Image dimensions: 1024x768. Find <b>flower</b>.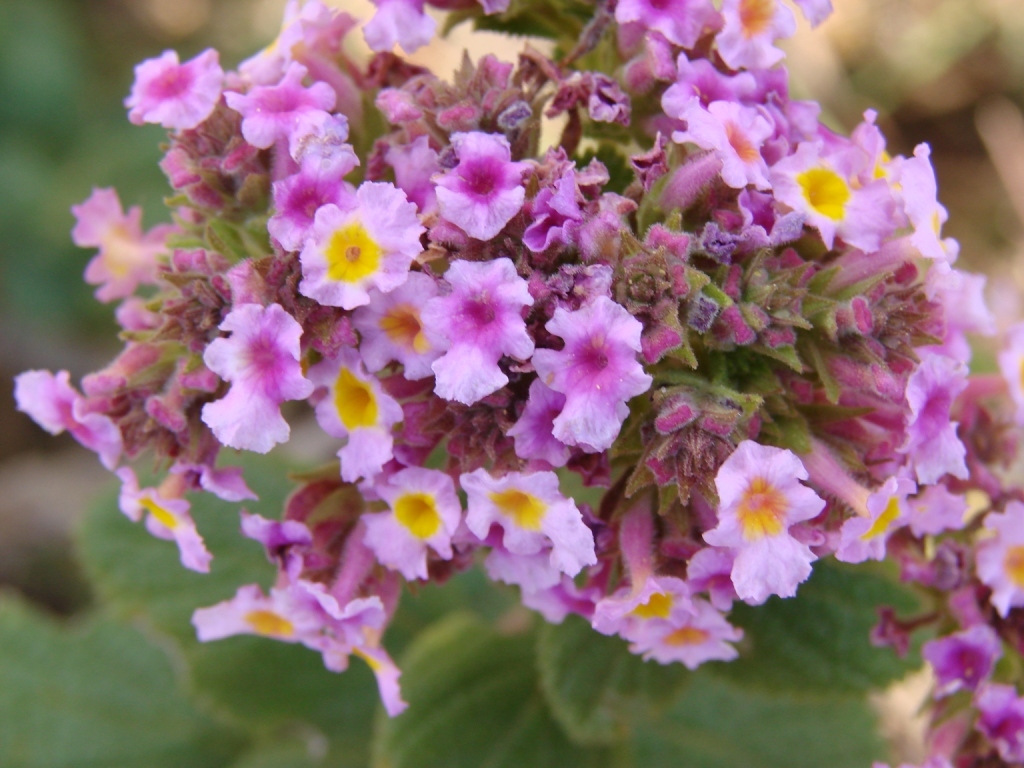
left=923, top=688, right=995, bottom=767.
